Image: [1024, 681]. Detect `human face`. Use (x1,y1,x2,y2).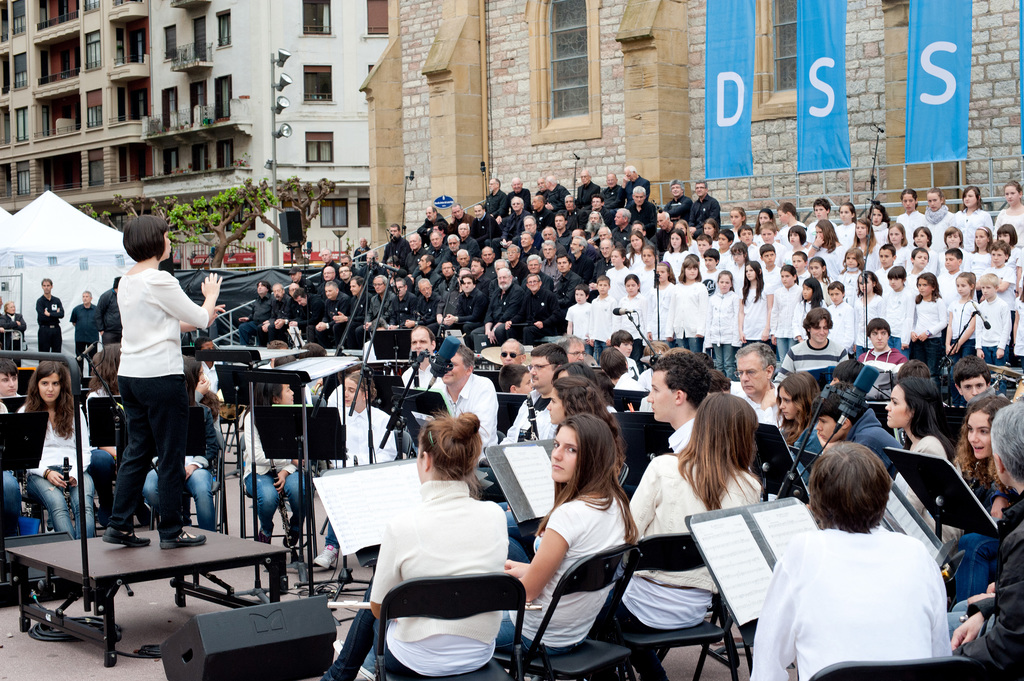
(165,228,173,261).
